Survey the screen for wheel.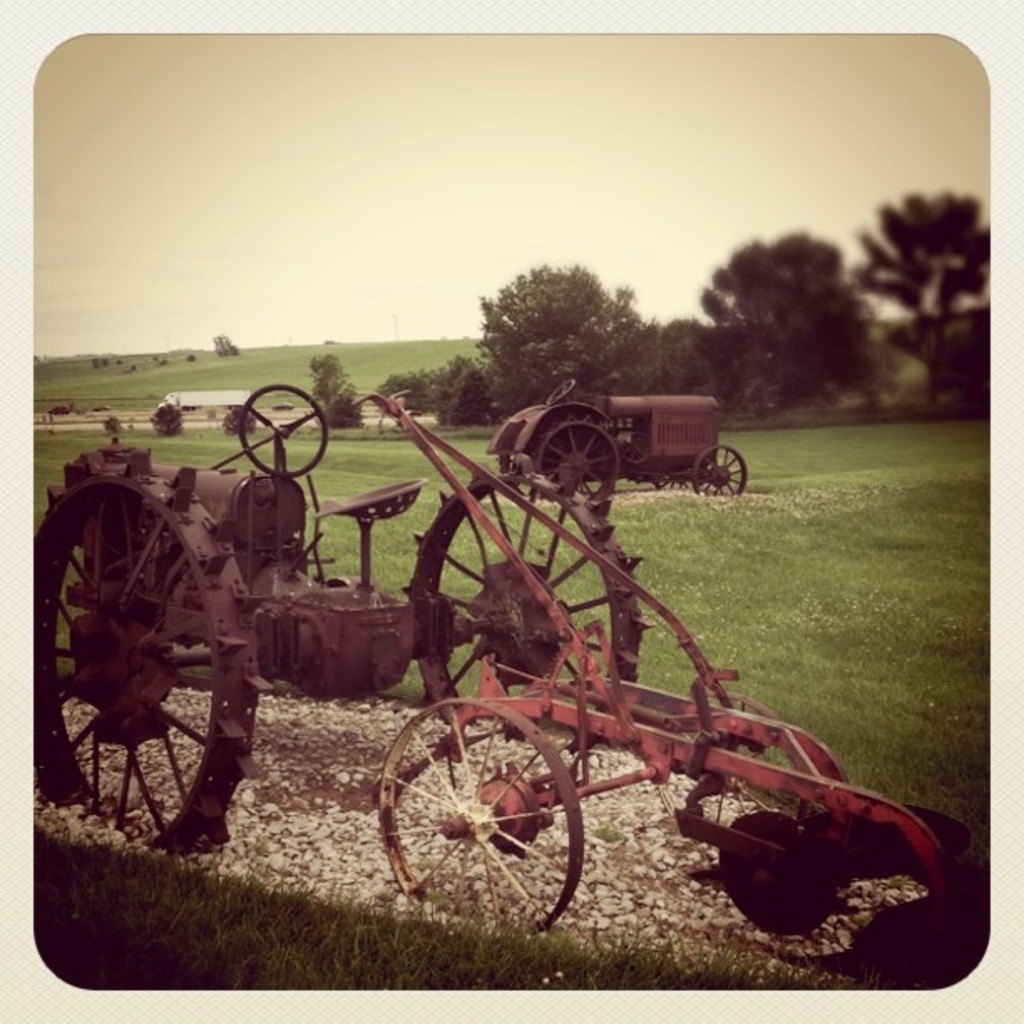
Survey found: bbox=[405, 450, 656, 714].
